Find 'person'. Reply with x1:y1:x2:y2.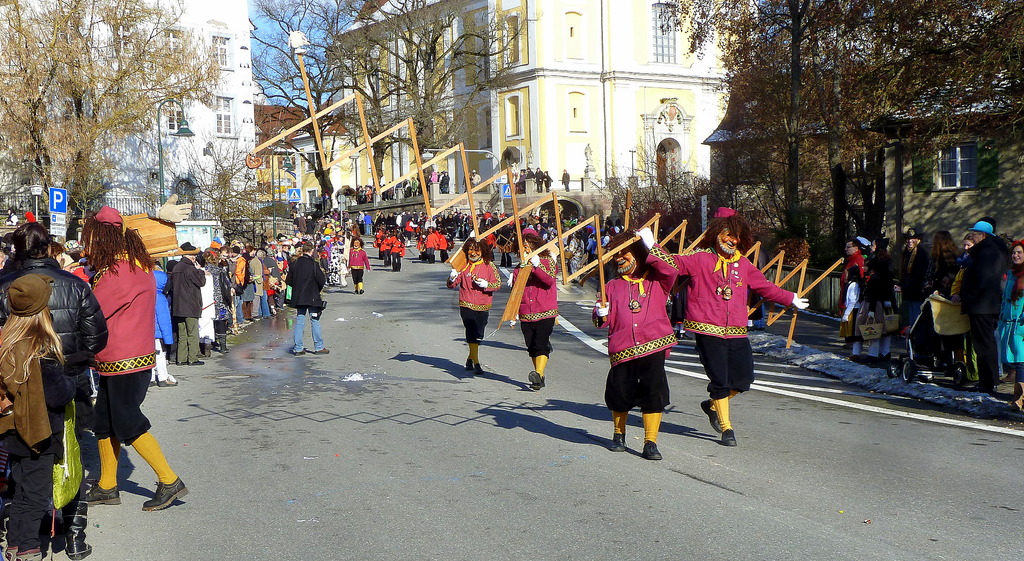
70:207:189:514.
